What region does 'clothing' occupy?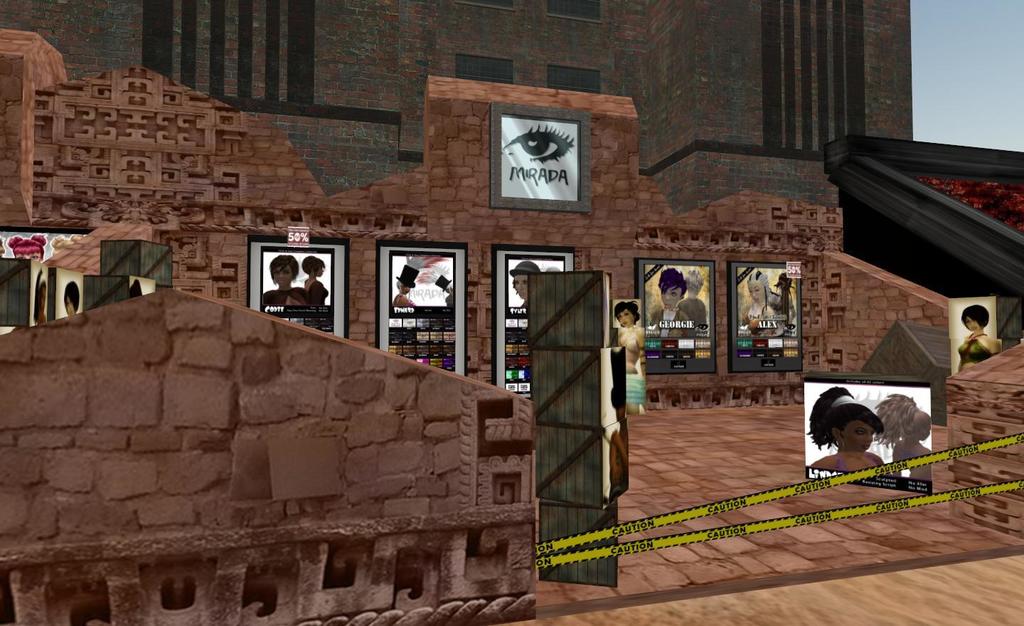
Rect(624, 362, 636, 371).
